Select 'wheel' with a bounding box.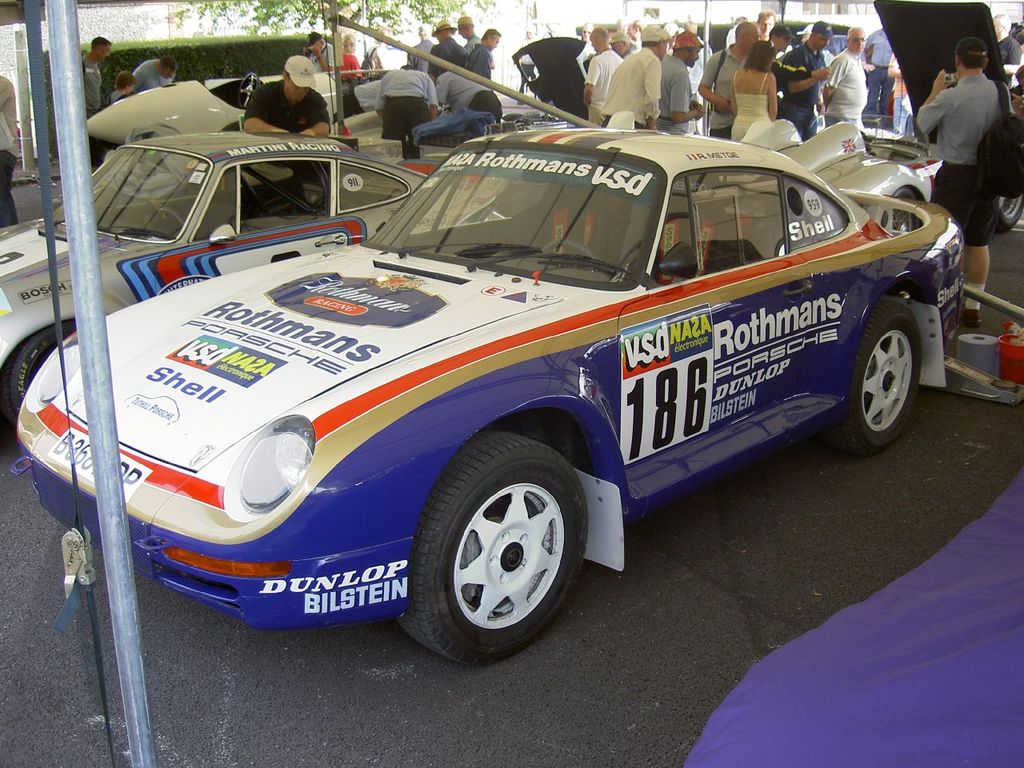
select_region(542, 237, 602, 263).
